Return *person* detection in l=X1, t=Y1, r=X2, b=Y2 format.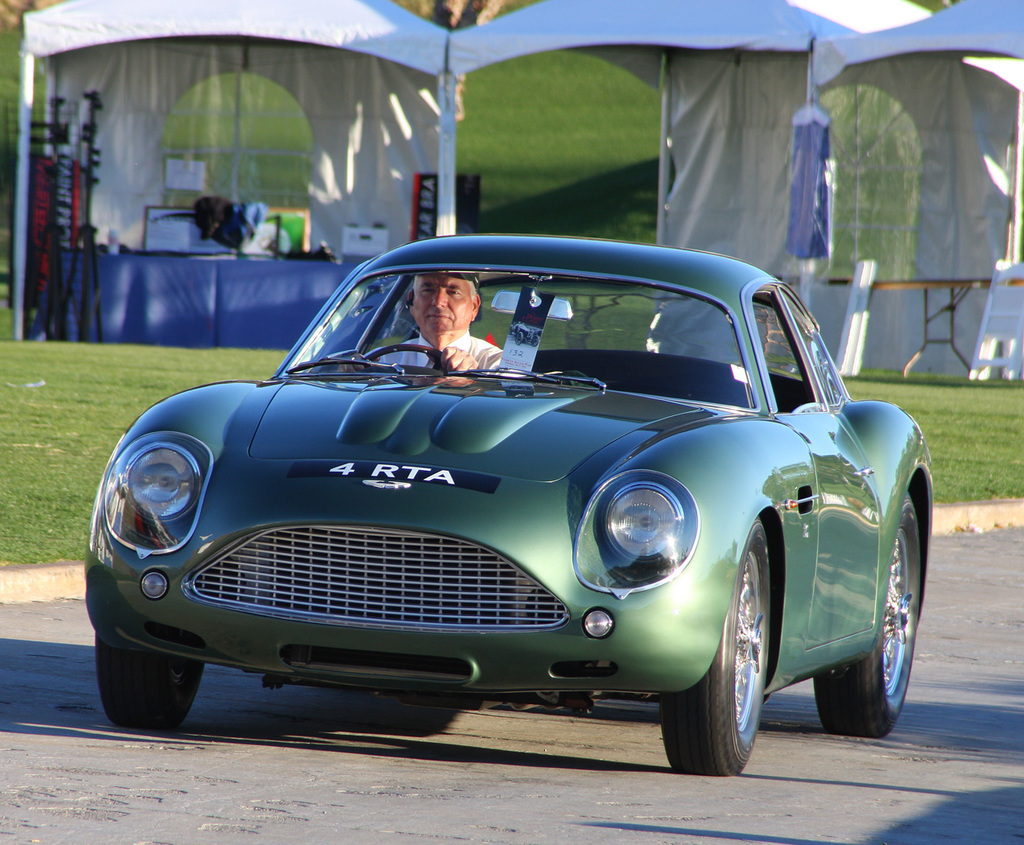
l=377, t=274, r=502, b=376.
